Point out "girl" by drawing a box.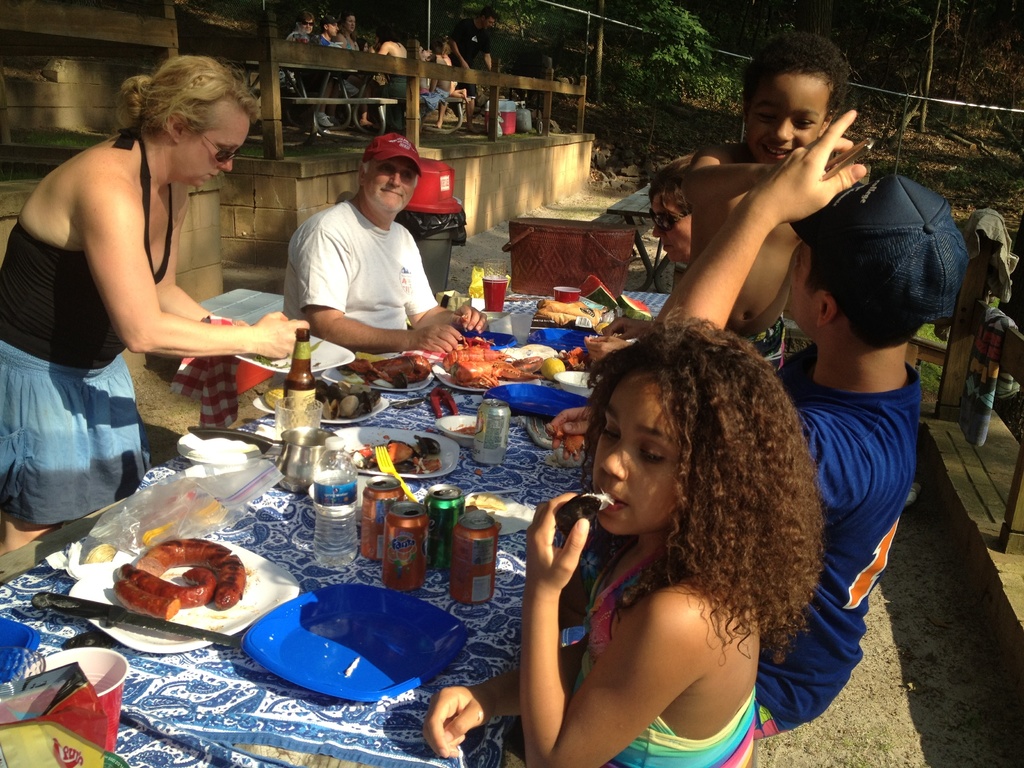
x1=418 y1=44 x2=432 y2=96.
